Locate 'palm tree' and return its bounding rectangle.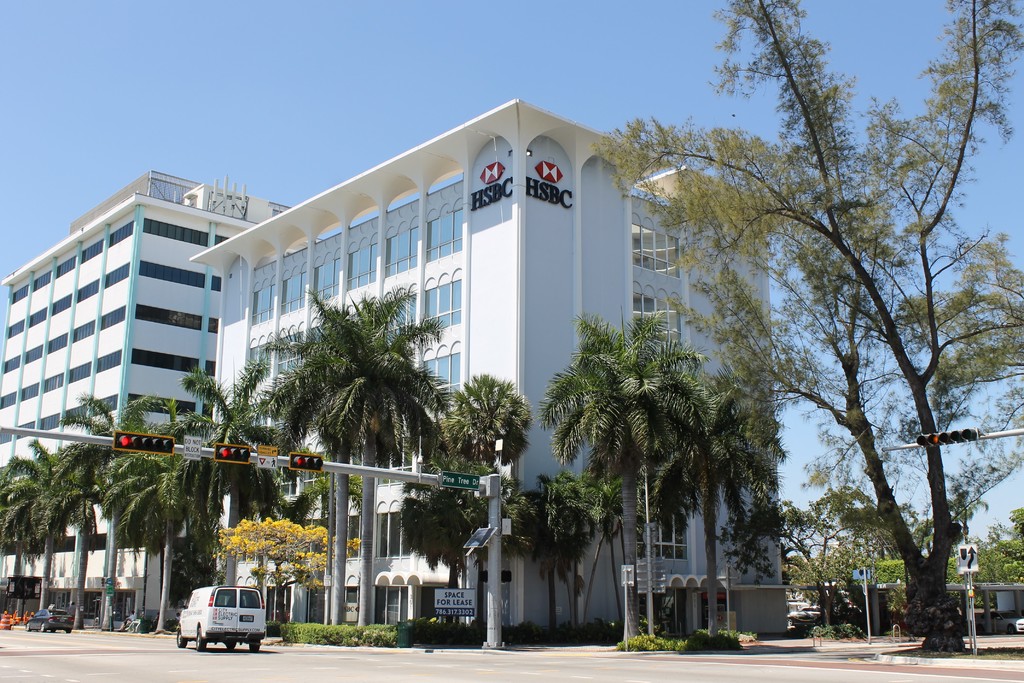
{"left": 19, "top": 447, "right": 76, "bottom": 604}.
